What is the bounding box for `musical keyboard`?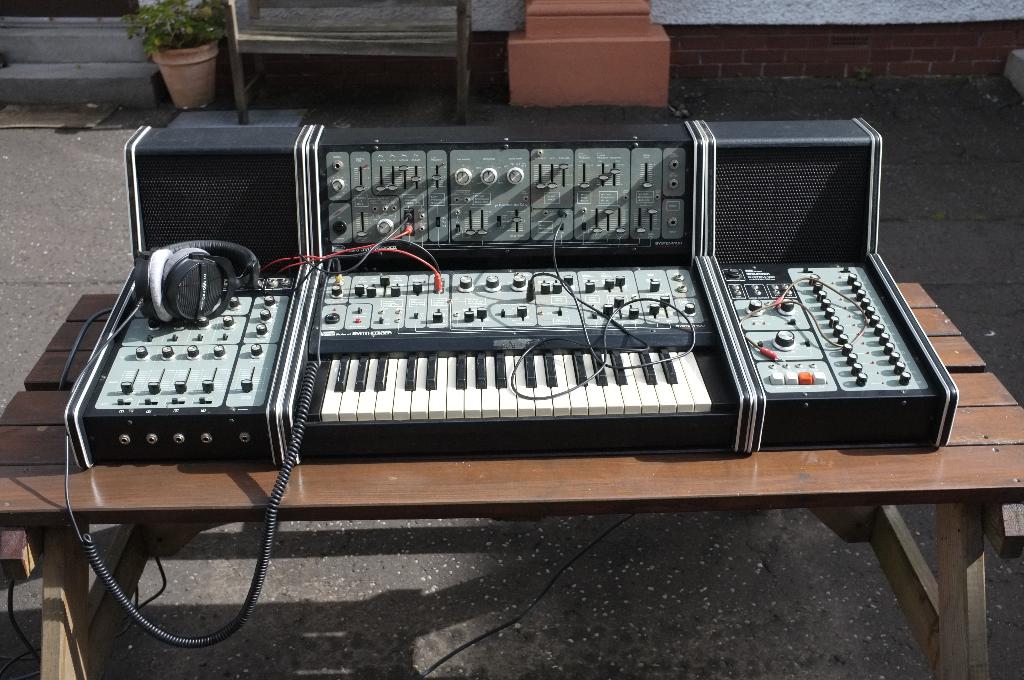
{"x1": 249, "y1": 235, "x2": 784, "y2": 446}.
